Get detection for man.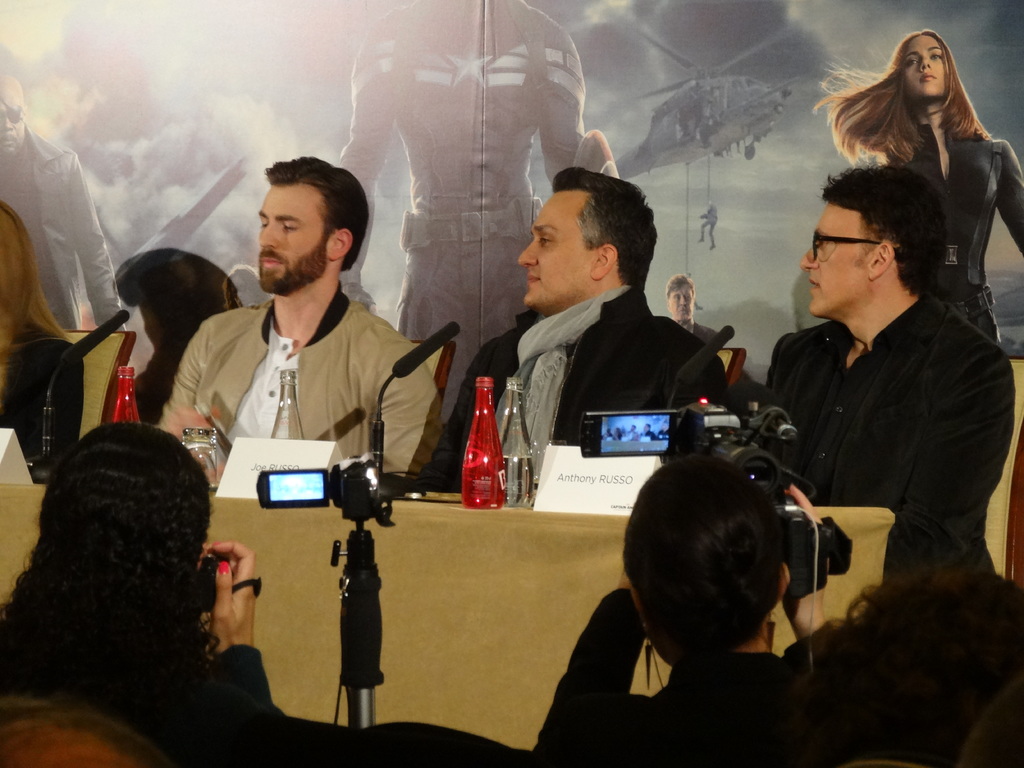
Detection: 149 150 454 493.
